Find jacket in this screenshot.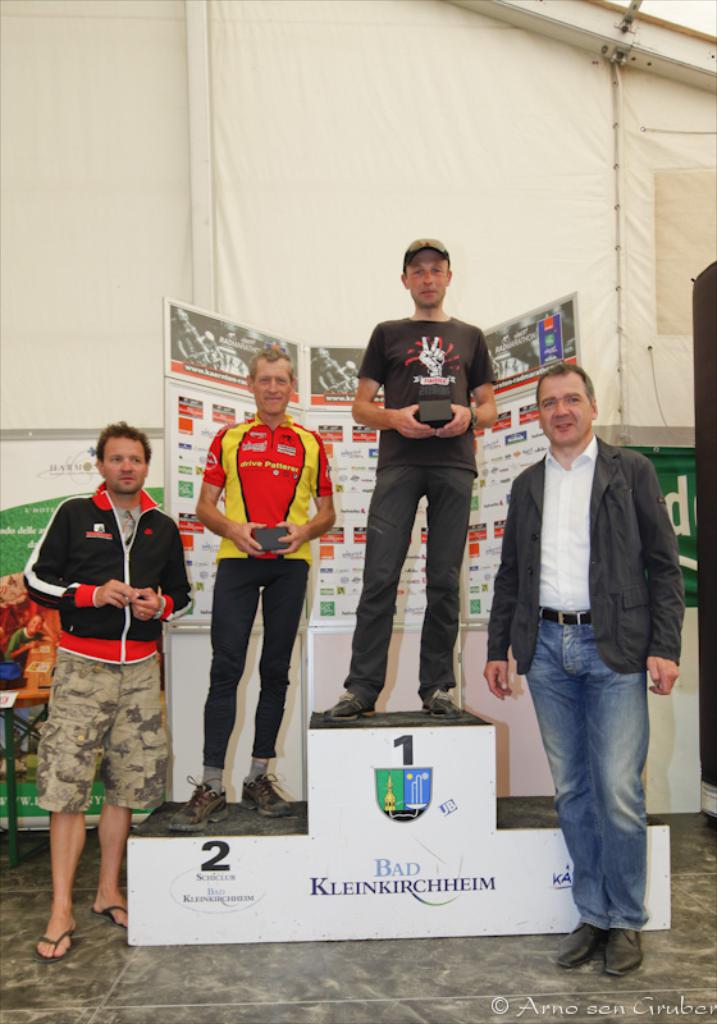
The bounding box for jacket is select_region(485, 435, 686, 673).
